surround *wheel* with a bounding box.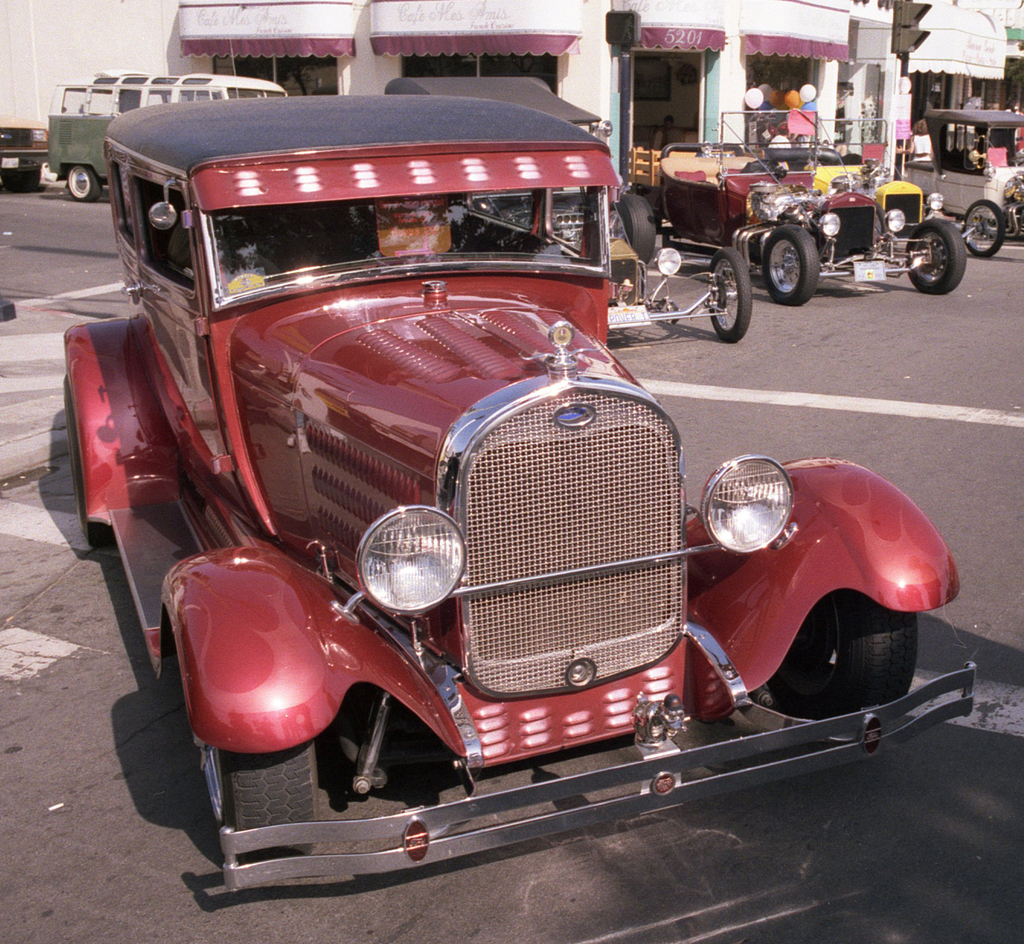
rect(758, 230, 822, 304).
